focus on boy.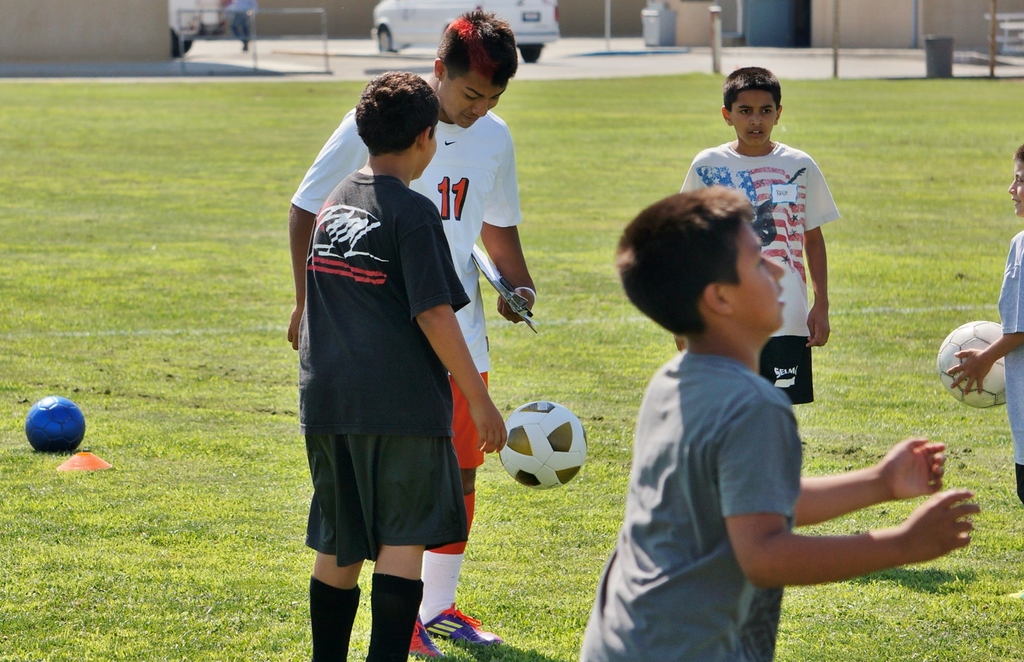
Focused at bbox=[284, 0, 534, 658].
